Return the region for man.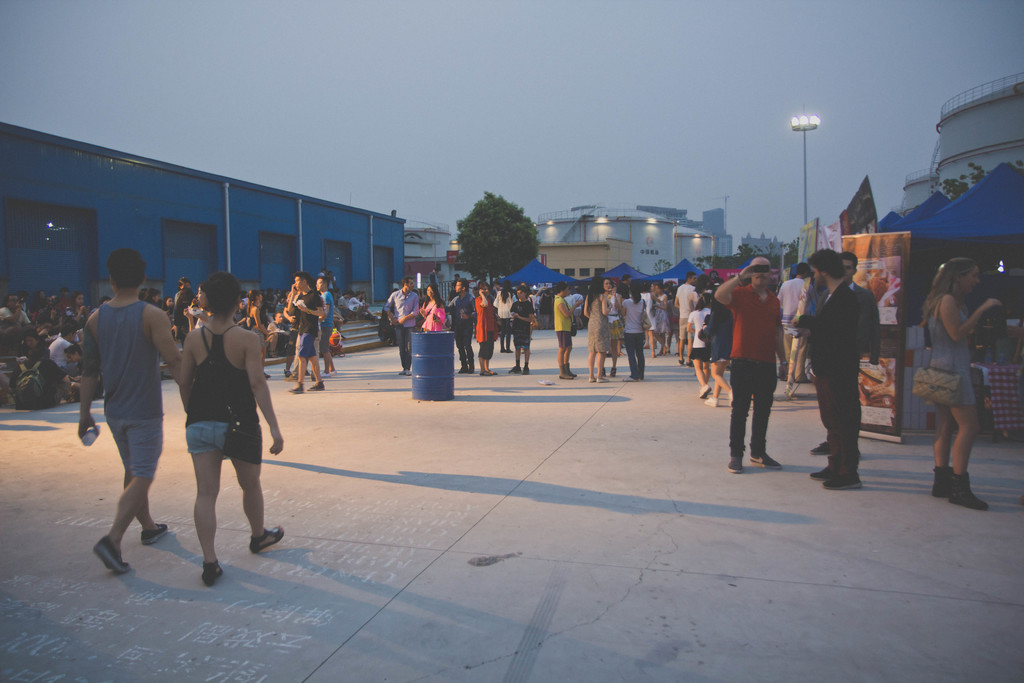
(x1=385, y1=274, x2=421, y2=374).
